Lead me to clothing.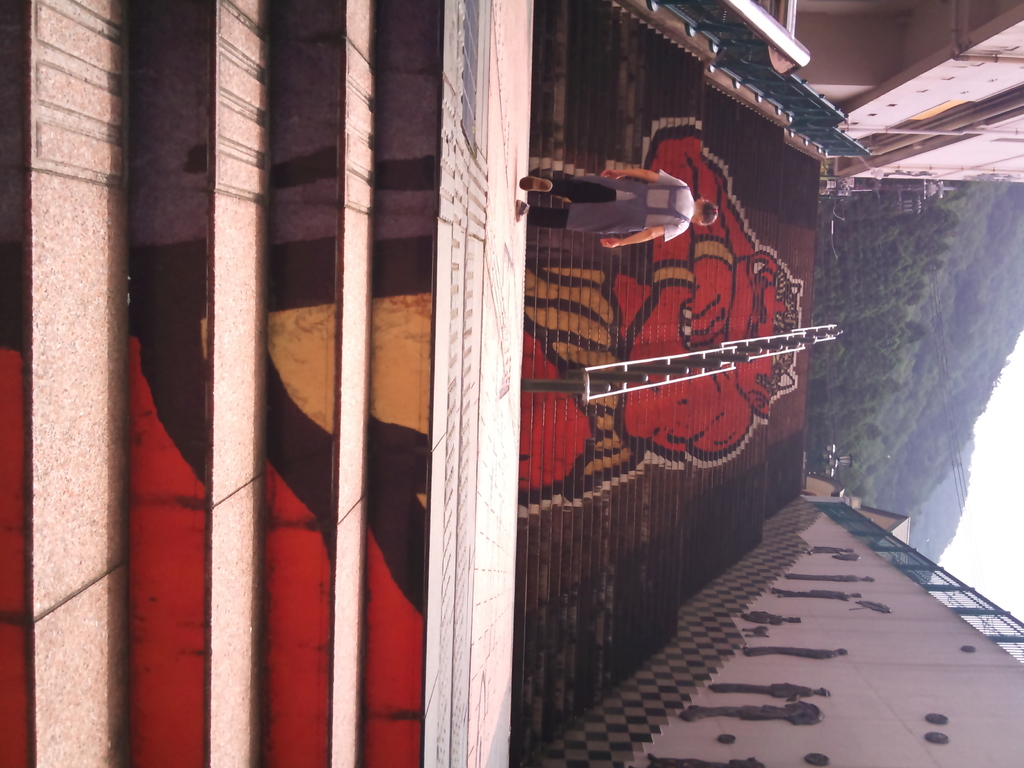
Lead to bbox=[527, 170, 695, 230].
